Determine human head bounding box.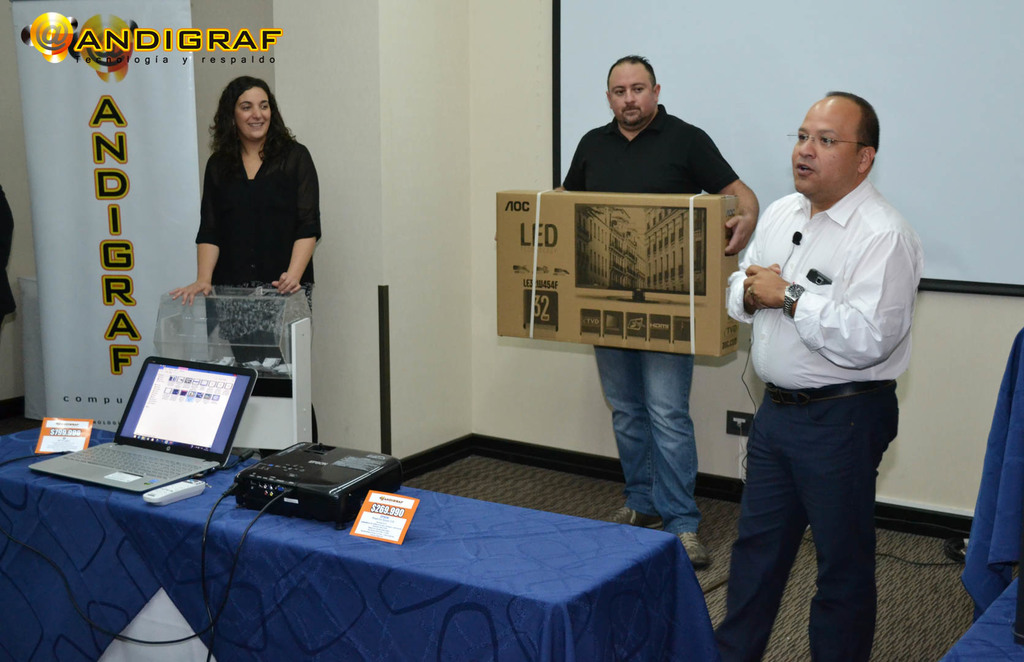
Determined: box=[794, 90, 884, 193].
